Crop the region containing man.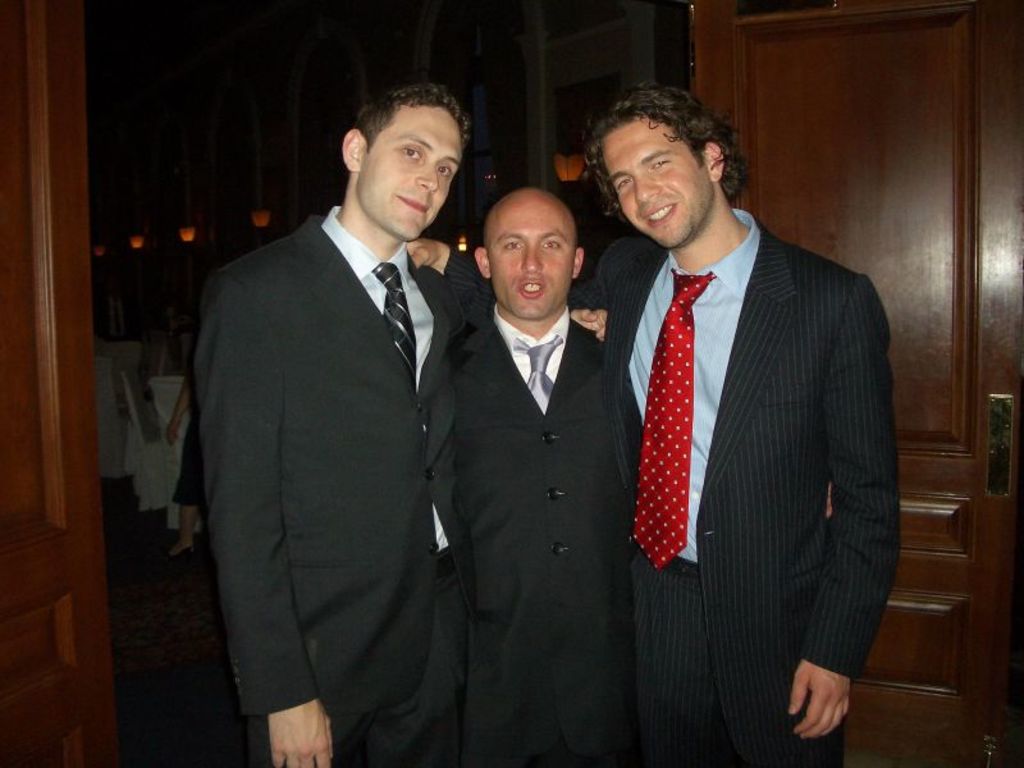
Crop region: (193,86,468,767).
